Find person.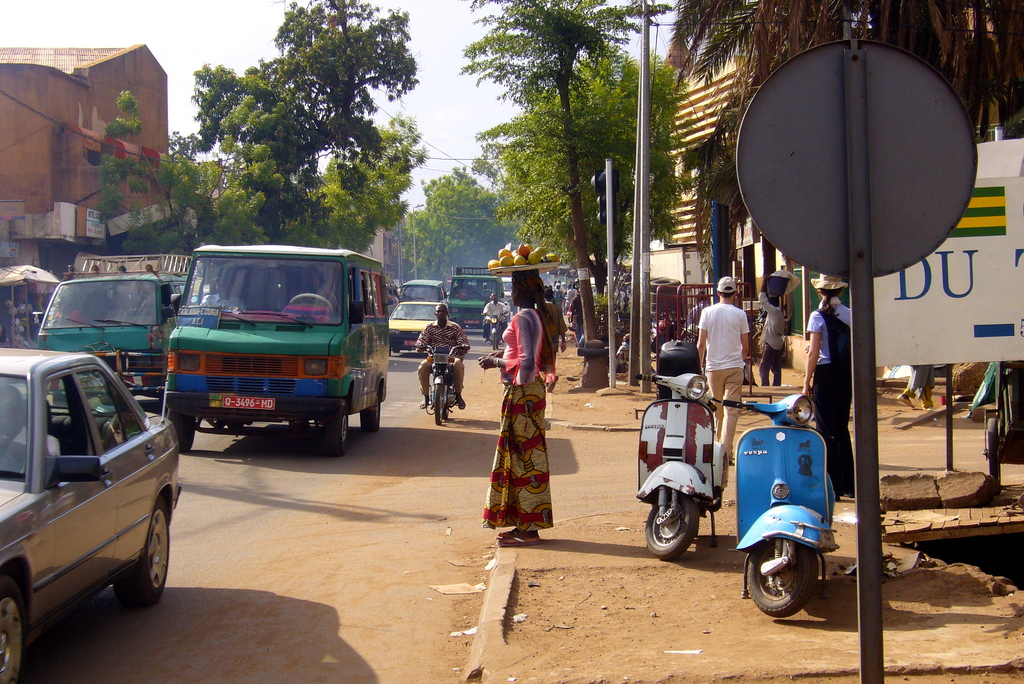
locate(540, 289, 568, 386).
